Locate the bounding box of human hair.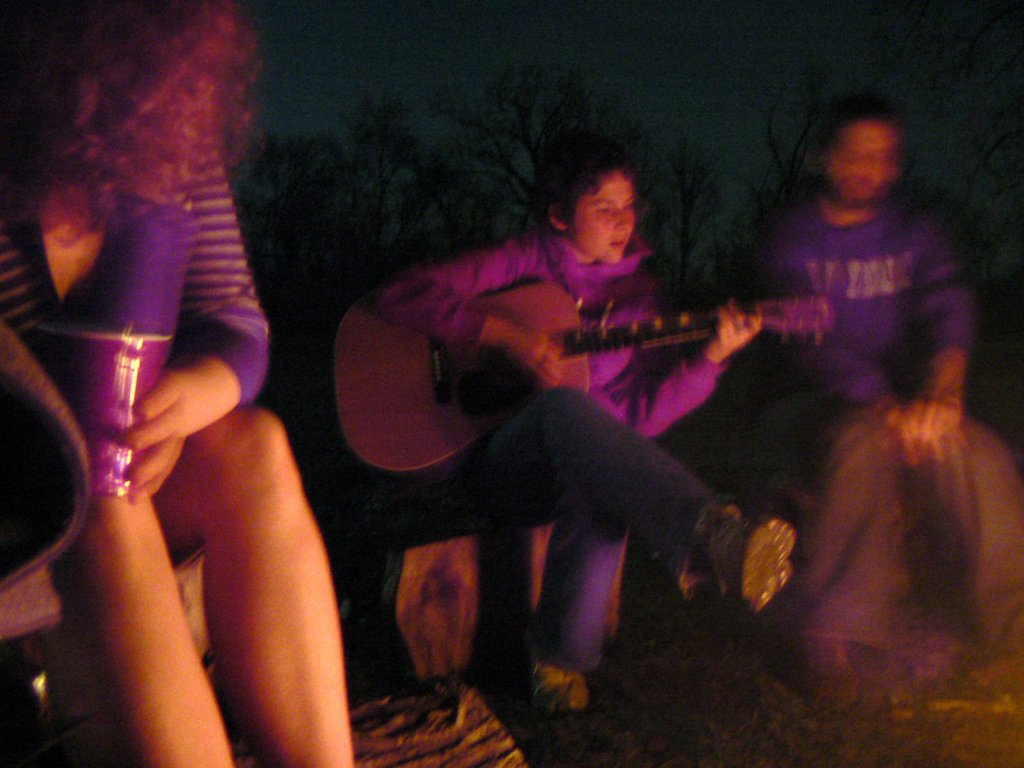
Bounding box: [x1=809, y1=93, x2=903, y2=185].
